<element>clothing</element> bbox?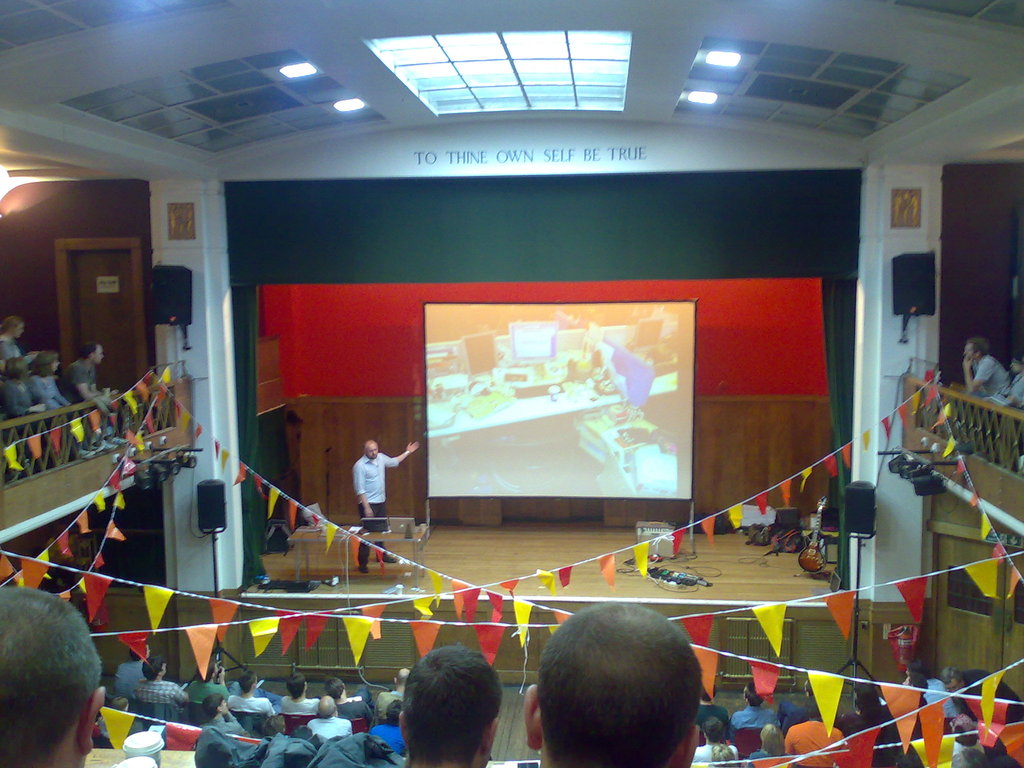
x1=694, y1=740, x2=742, y2=765
